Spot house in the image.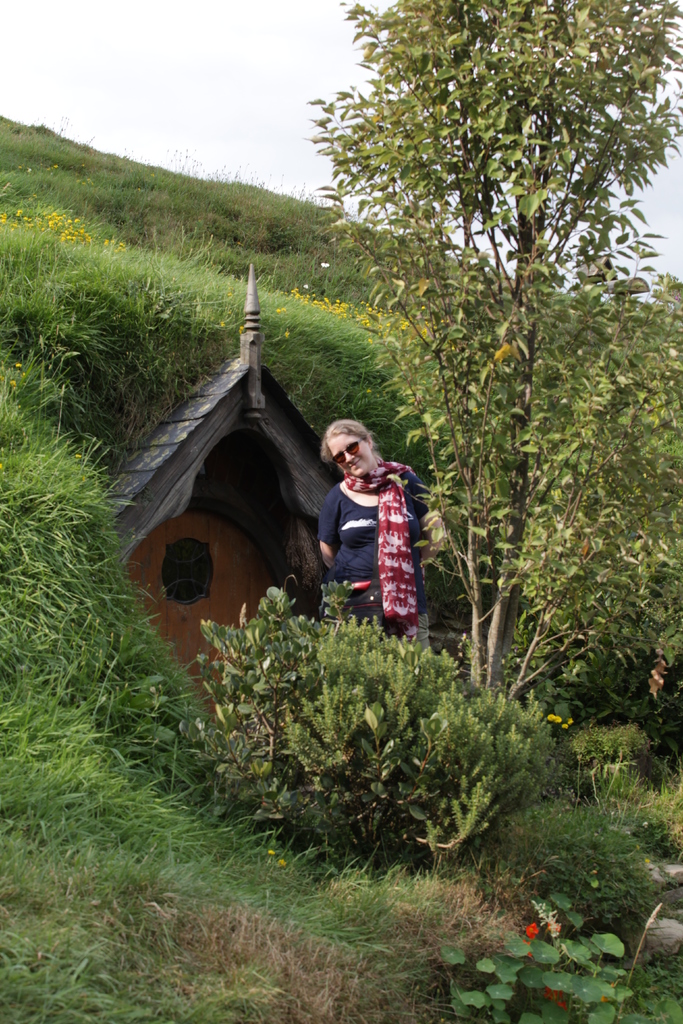
house found at 95, 265, 343, 719.
